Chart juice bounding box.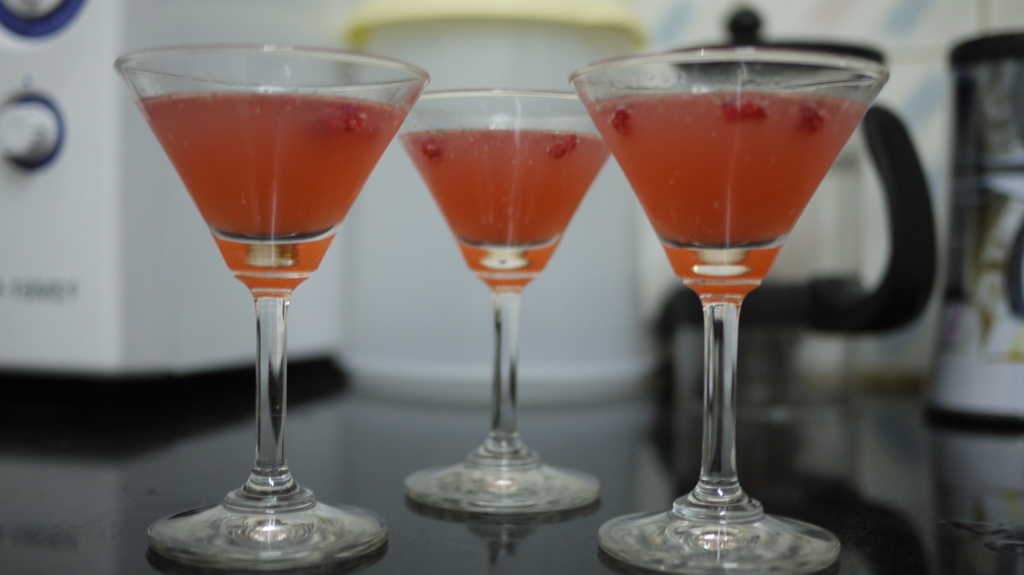
Charted: <box>136,83,407,299</box>.
